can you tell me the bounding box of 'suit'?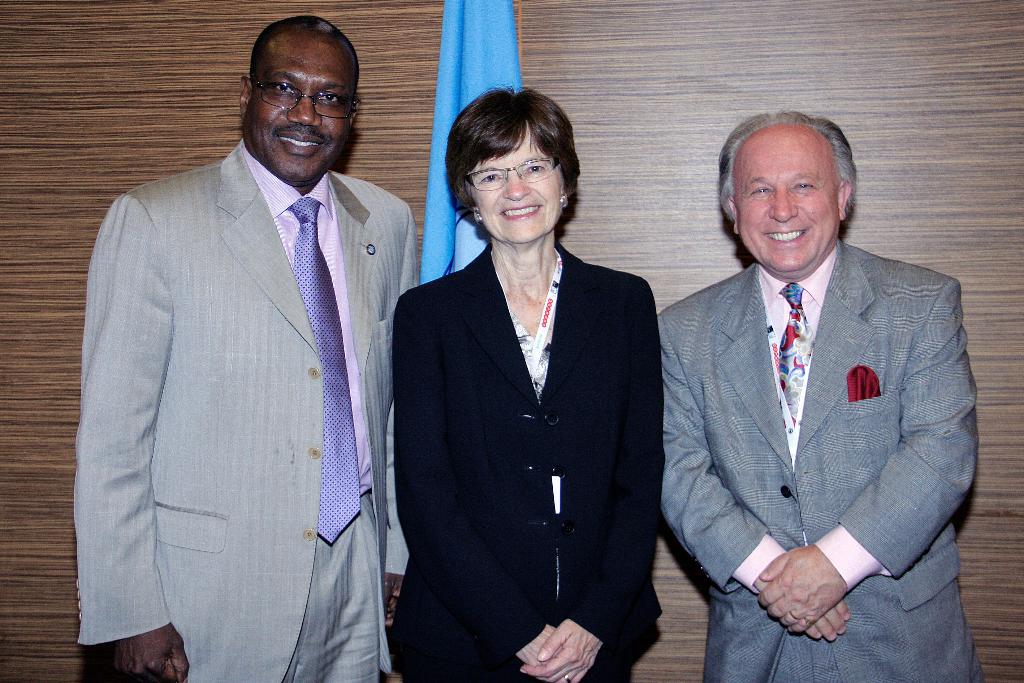
detection(76, 142, 419, 682).
